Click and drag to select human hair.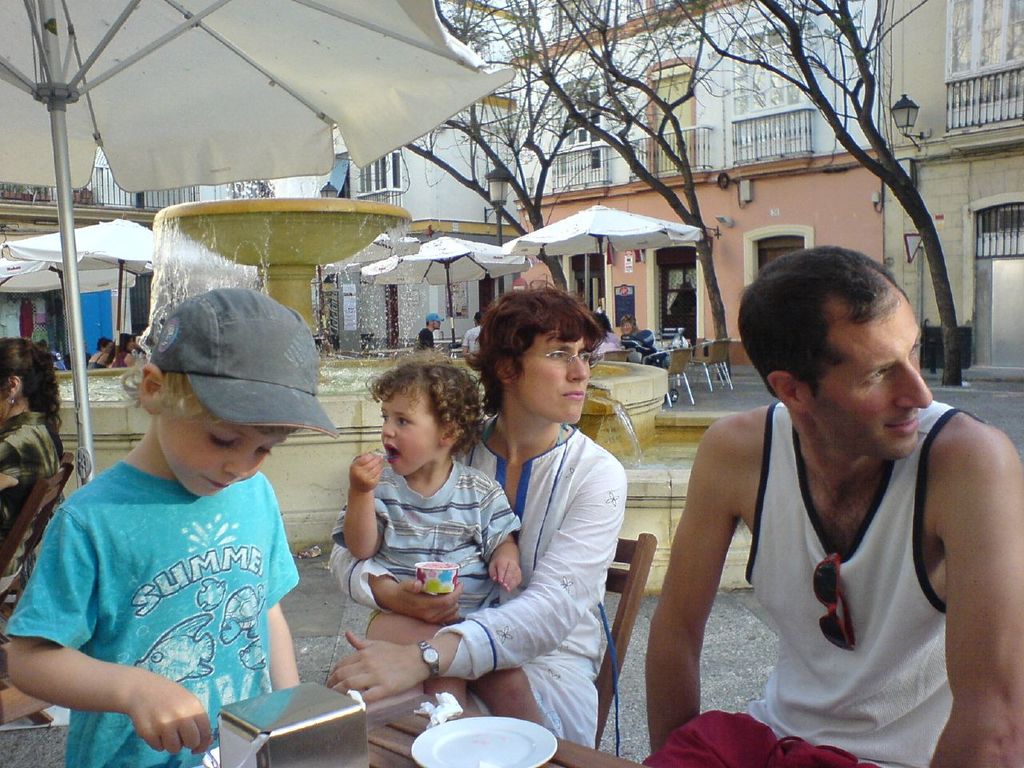
Selection: (0,338,66,458).
